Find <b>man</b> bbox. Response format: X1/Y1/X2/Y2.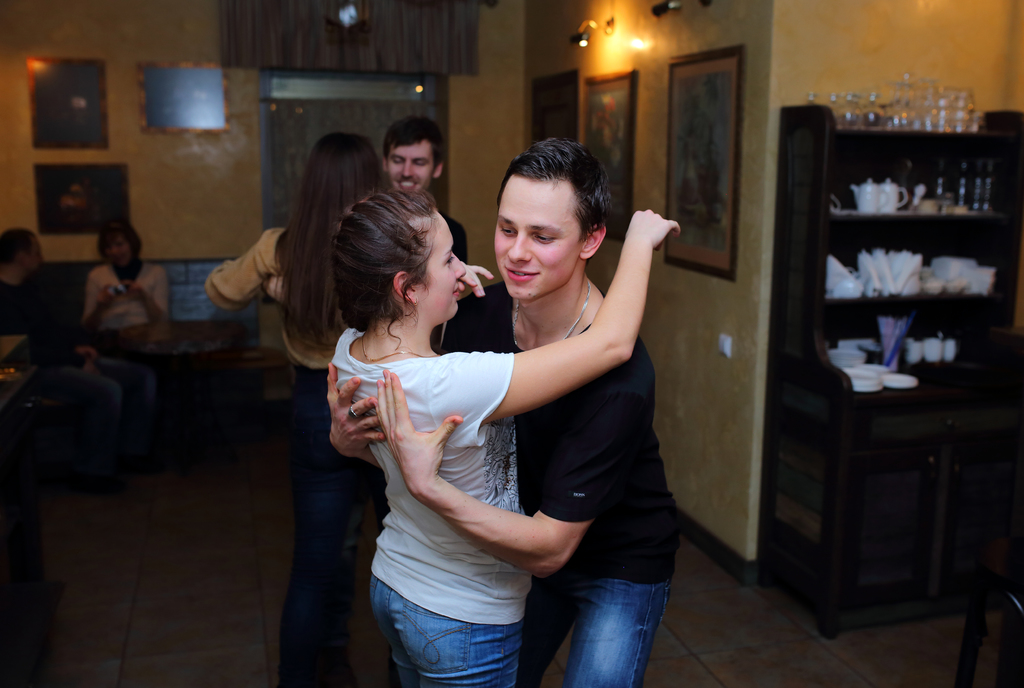
378/112/470/270.
